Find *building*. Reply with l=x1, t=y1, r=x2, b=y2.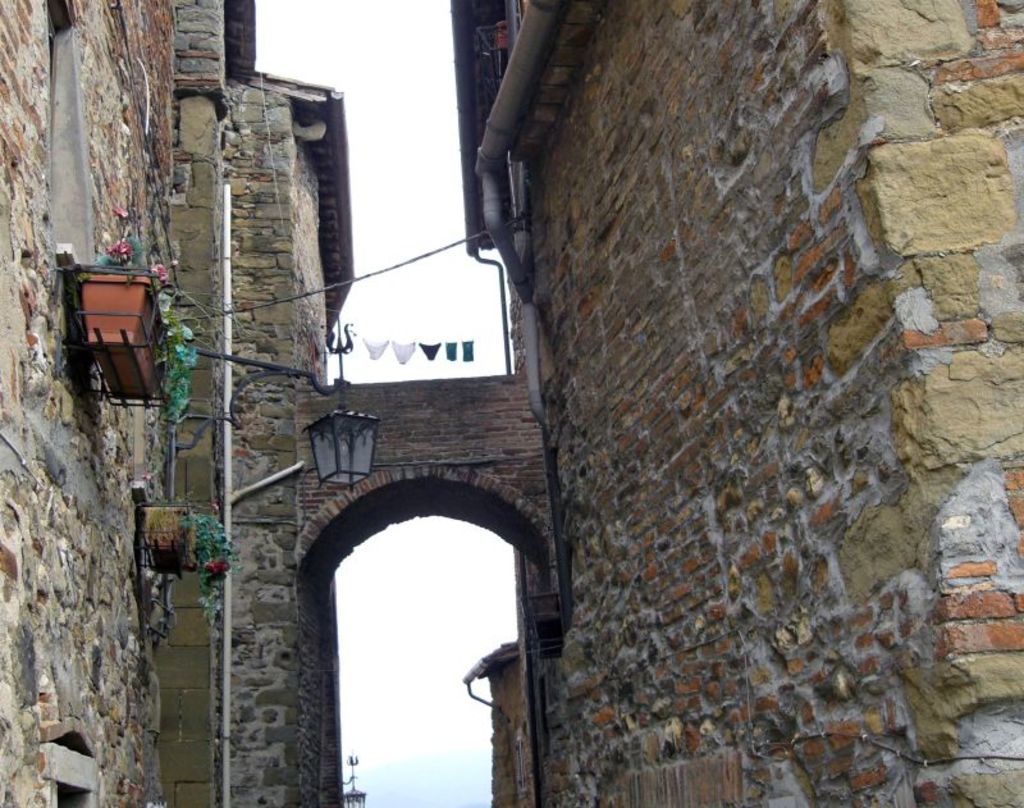
l=0, t=0, r=1023, b=807.
